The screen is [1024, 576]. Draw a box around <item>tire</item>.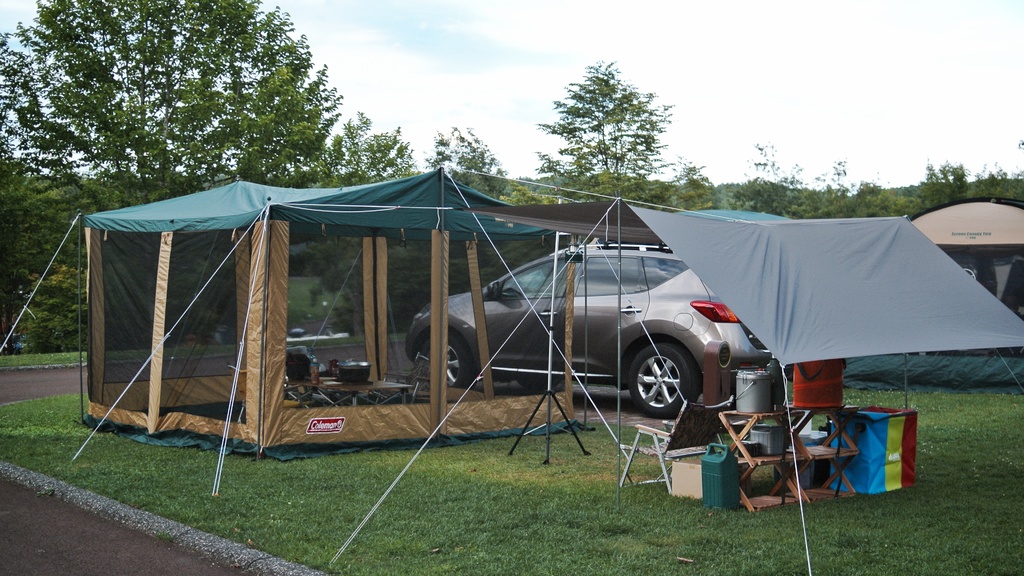
<region>516, 377, 563, 390</region>.
